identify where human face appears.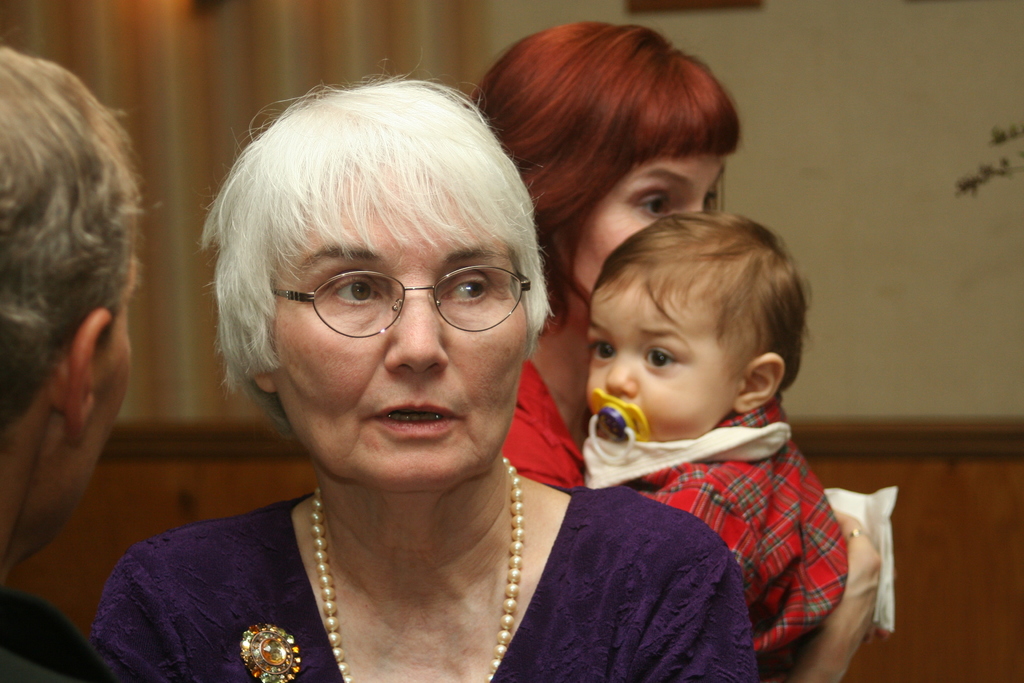
Appears at (left=45, top=239, right=130, bottom=554).
